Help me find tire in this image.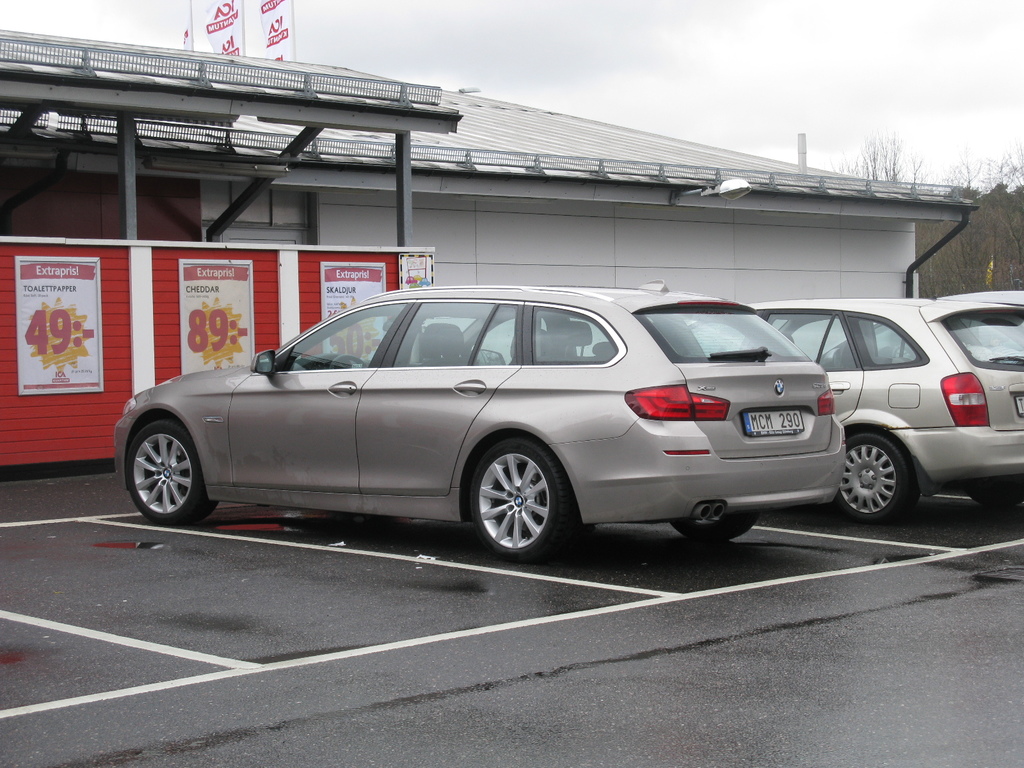
Found it: locate(461, 440, 573, 562).
